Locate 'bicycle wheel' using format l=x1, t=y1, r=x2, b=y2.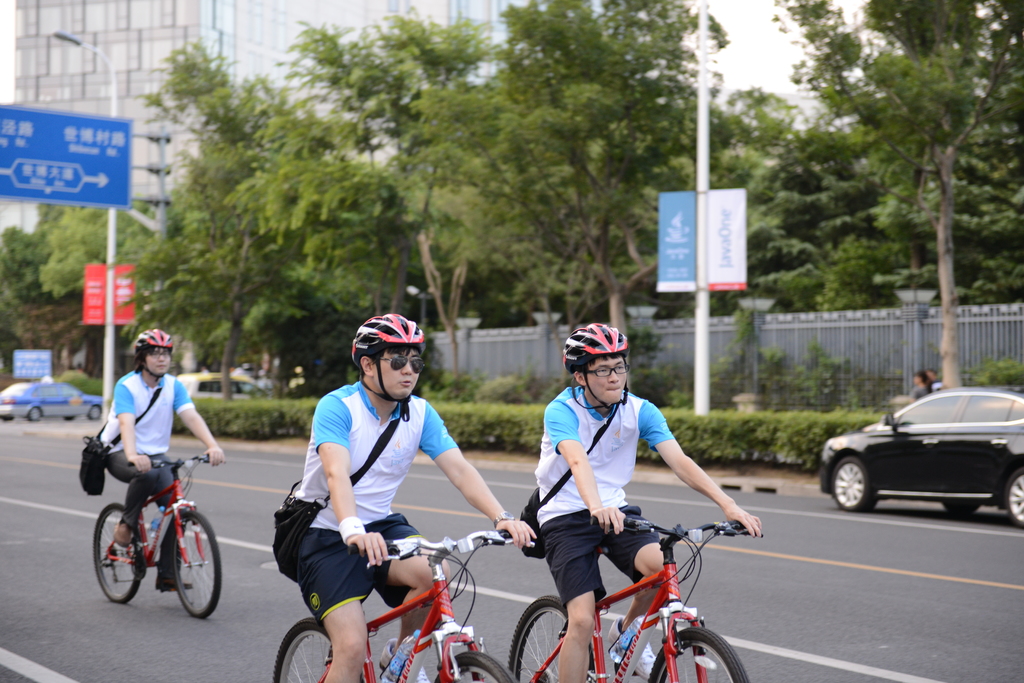
l=173, t=509, r=221, b=619.
